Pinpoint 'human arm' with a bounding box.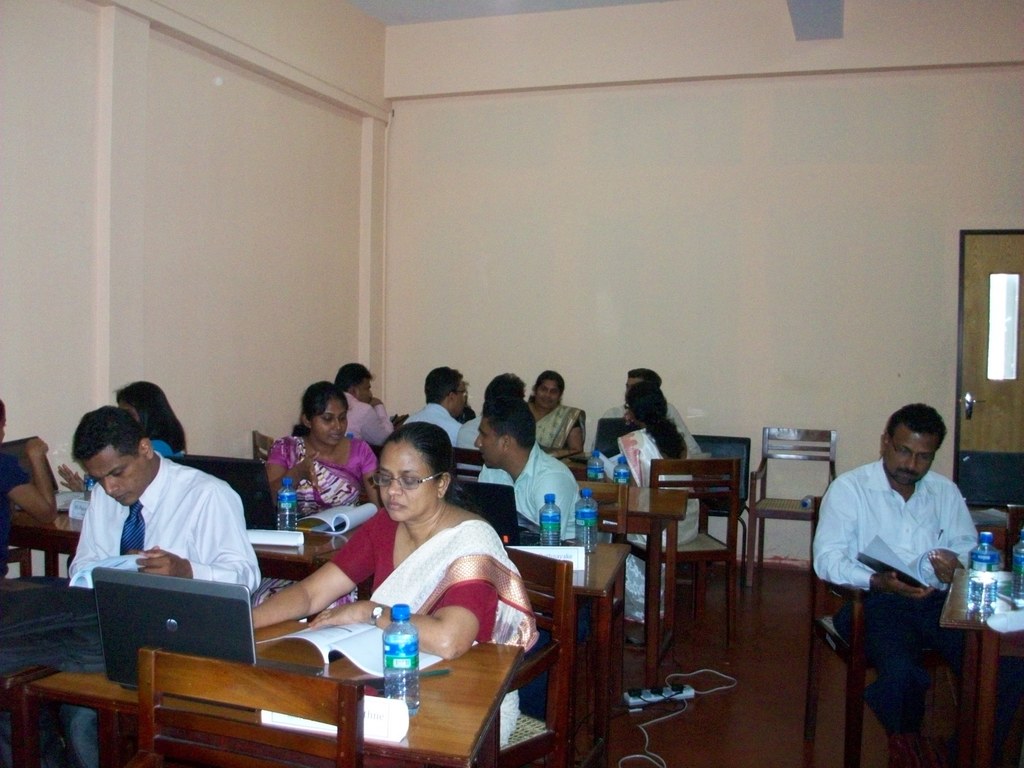
box=[269, 436, 321, 508].
